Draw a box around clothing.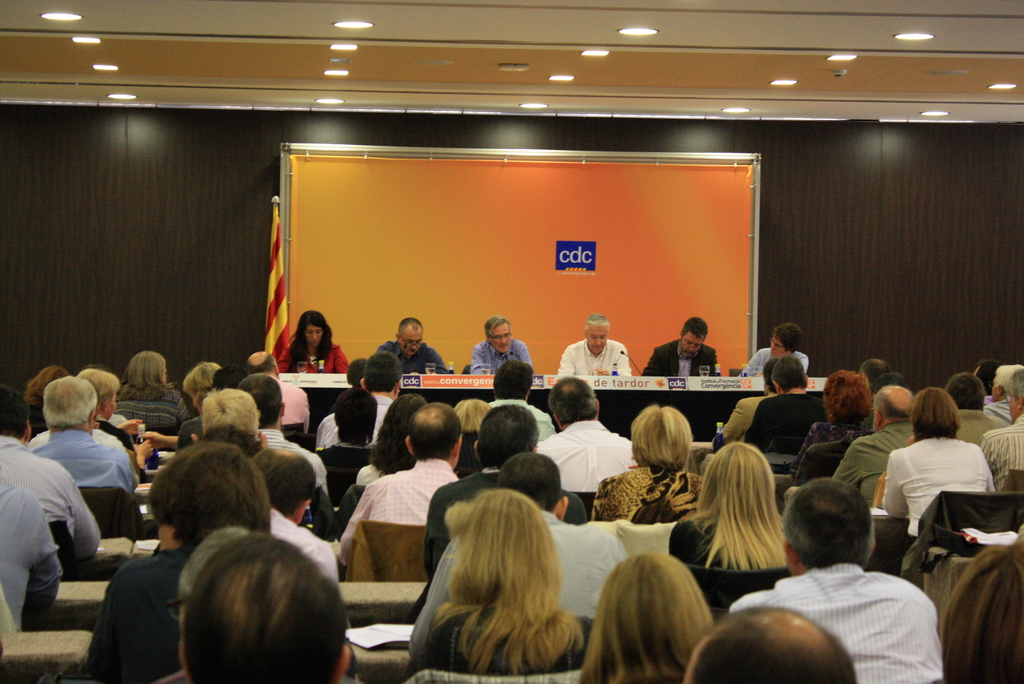
l=709, t=373, r=780, b=441.
